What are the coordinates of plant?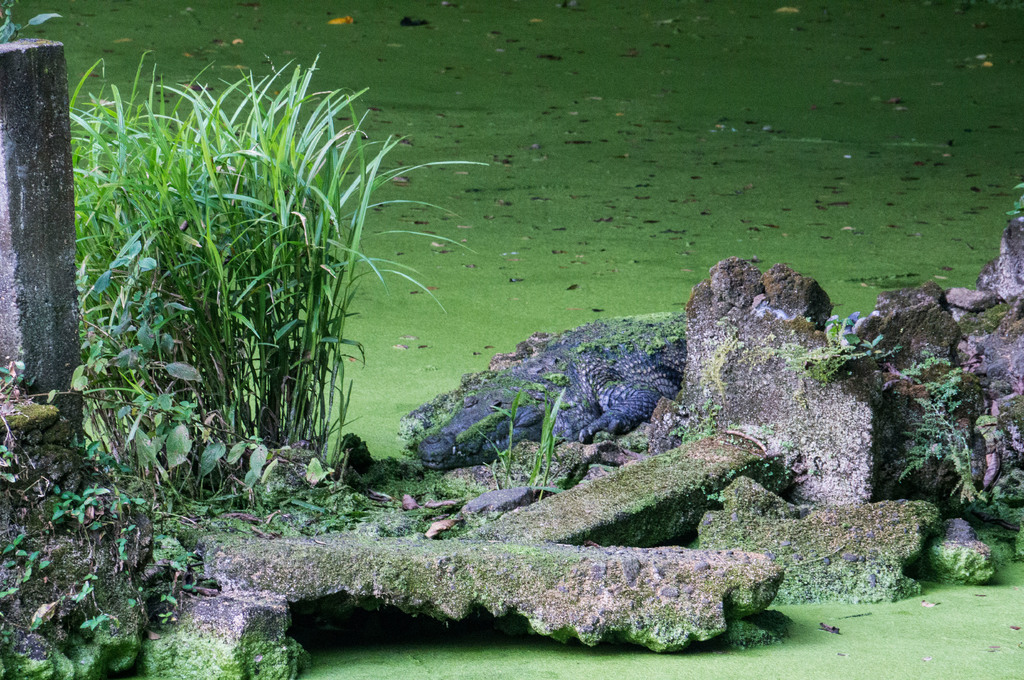
locate(0, 578, 19, 592).
